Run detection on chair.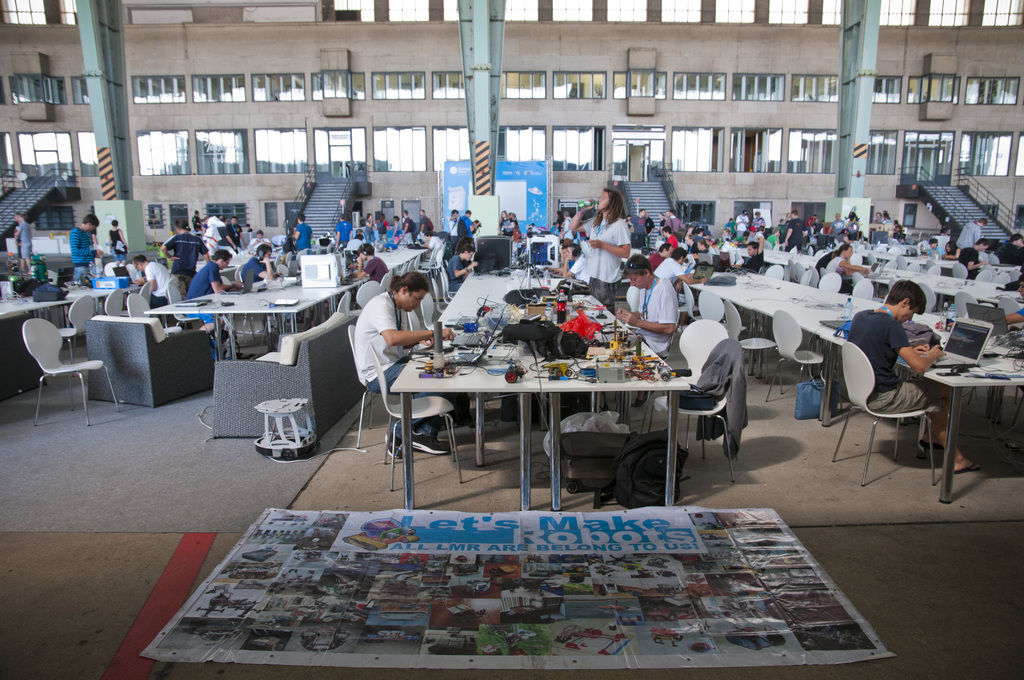
Result: region(769, 309, 828, 401).
